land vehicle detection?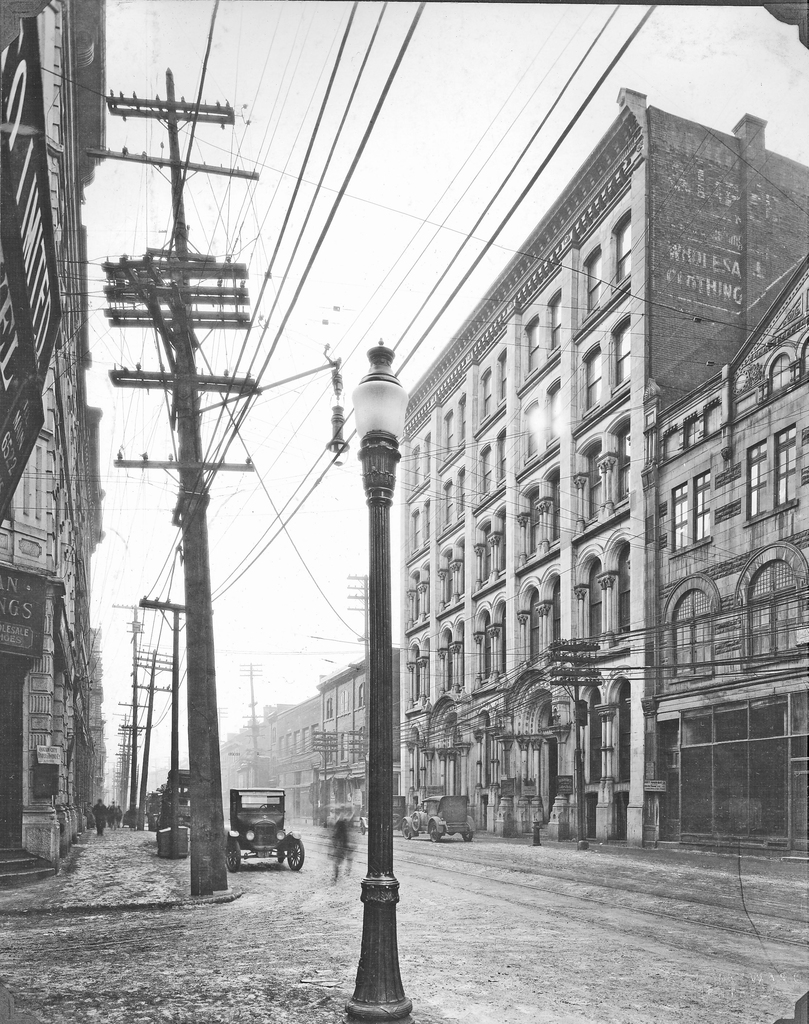
l=145, t=797, r=159, b=832
